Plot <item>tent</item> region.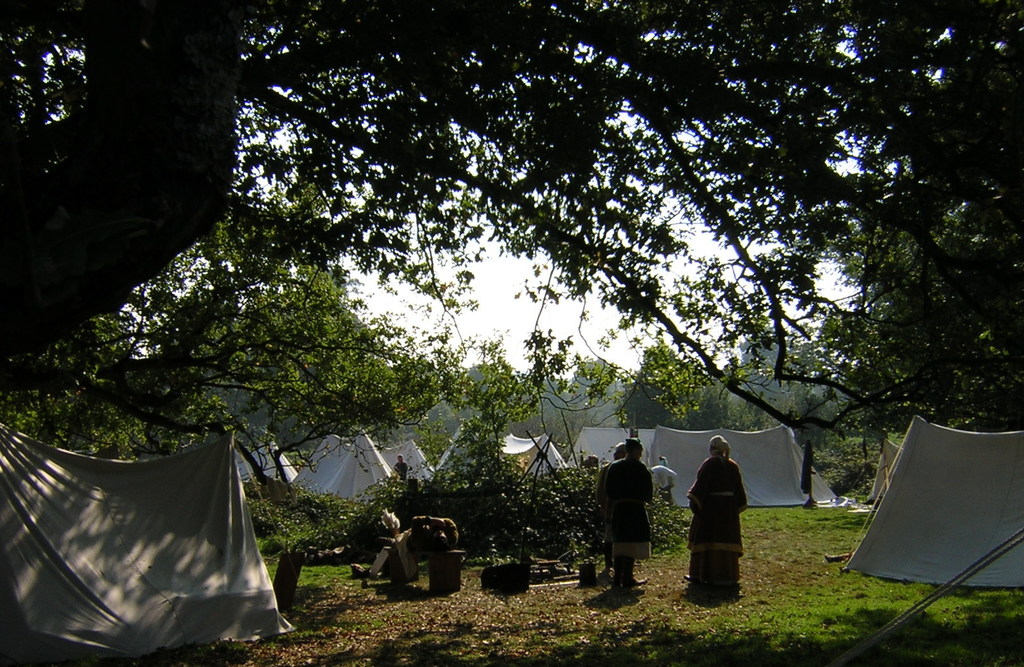
Plotted at (659,425,850,505).
